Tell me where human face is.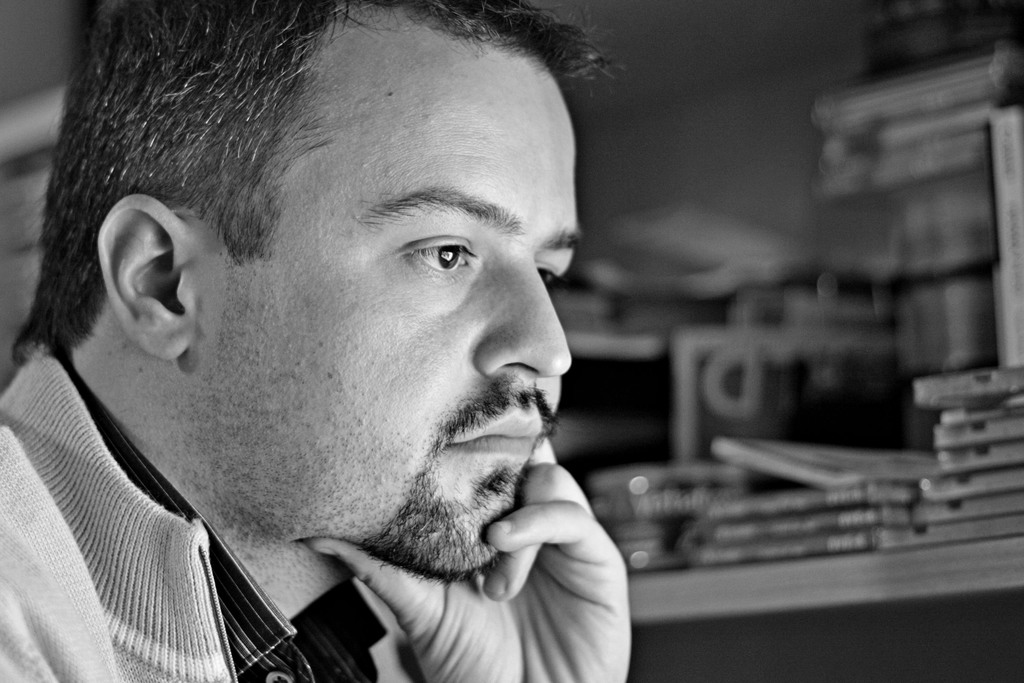
human face is at 192,0,580,575.
